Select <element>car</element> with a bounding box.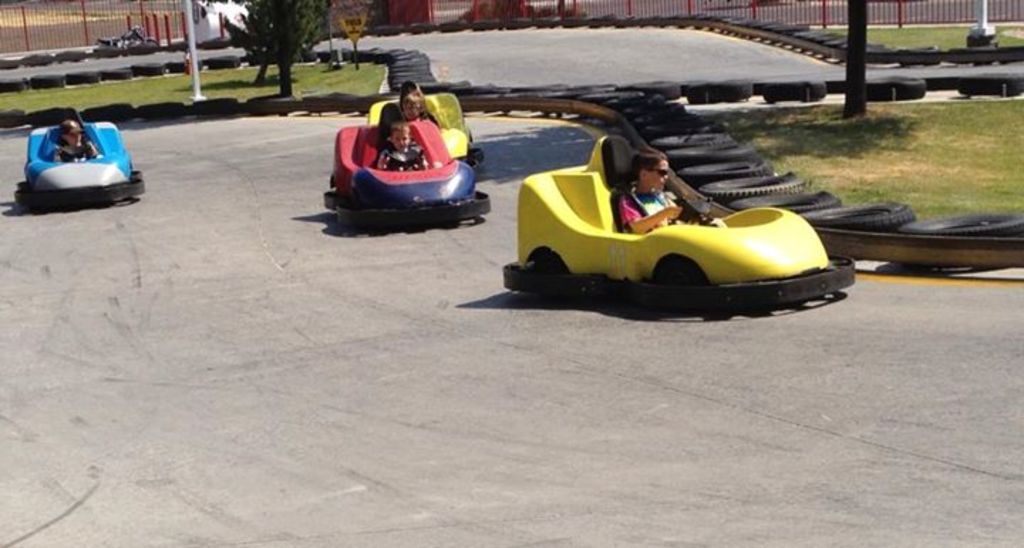
bbox=[11, 108, 145, 209].
